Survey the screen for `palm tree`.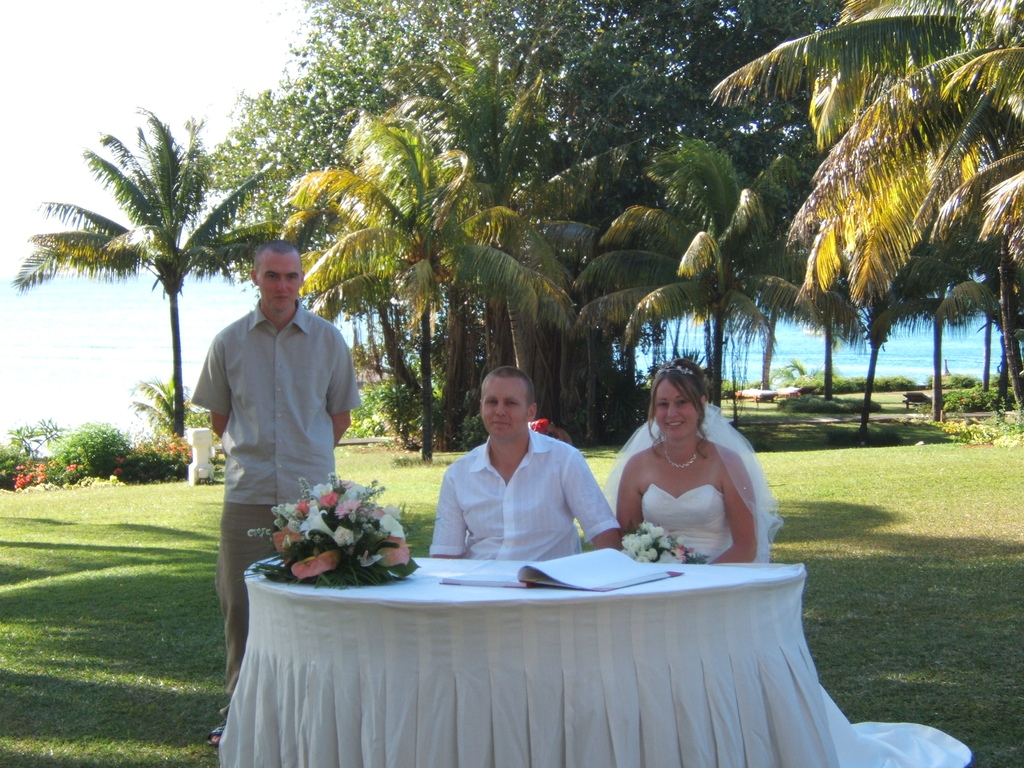
Survey found: [41, 132, 233, 477].
